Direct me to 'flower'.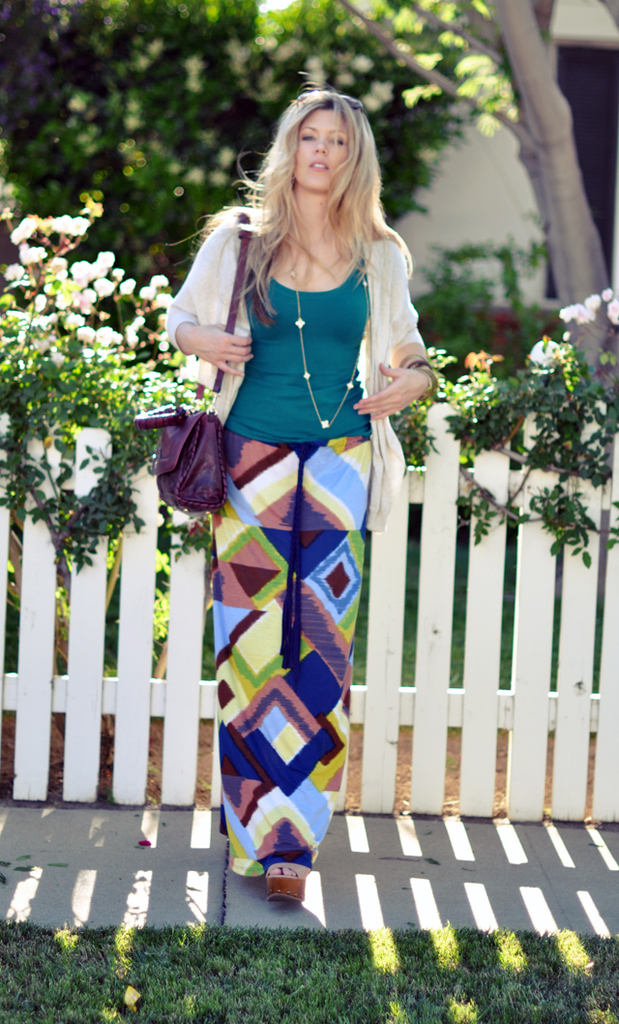
Direction: detection(556, 288, 618, 329).
